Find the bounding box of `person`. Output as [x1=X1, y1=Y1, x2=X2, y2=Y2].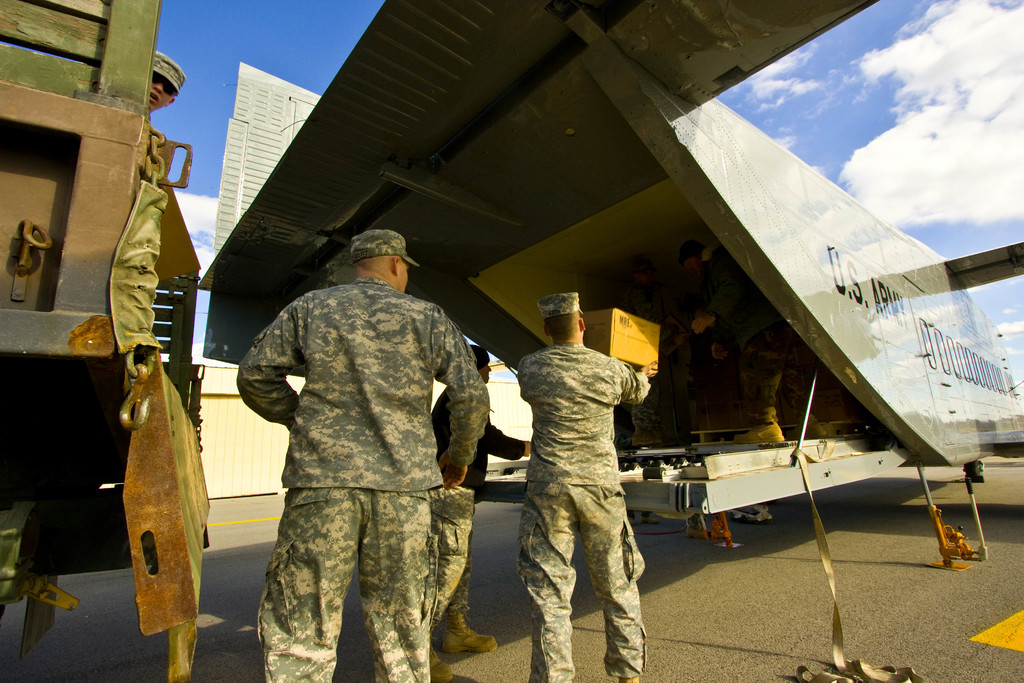
[x1=152, y1=45, x2=186, y2=174].
